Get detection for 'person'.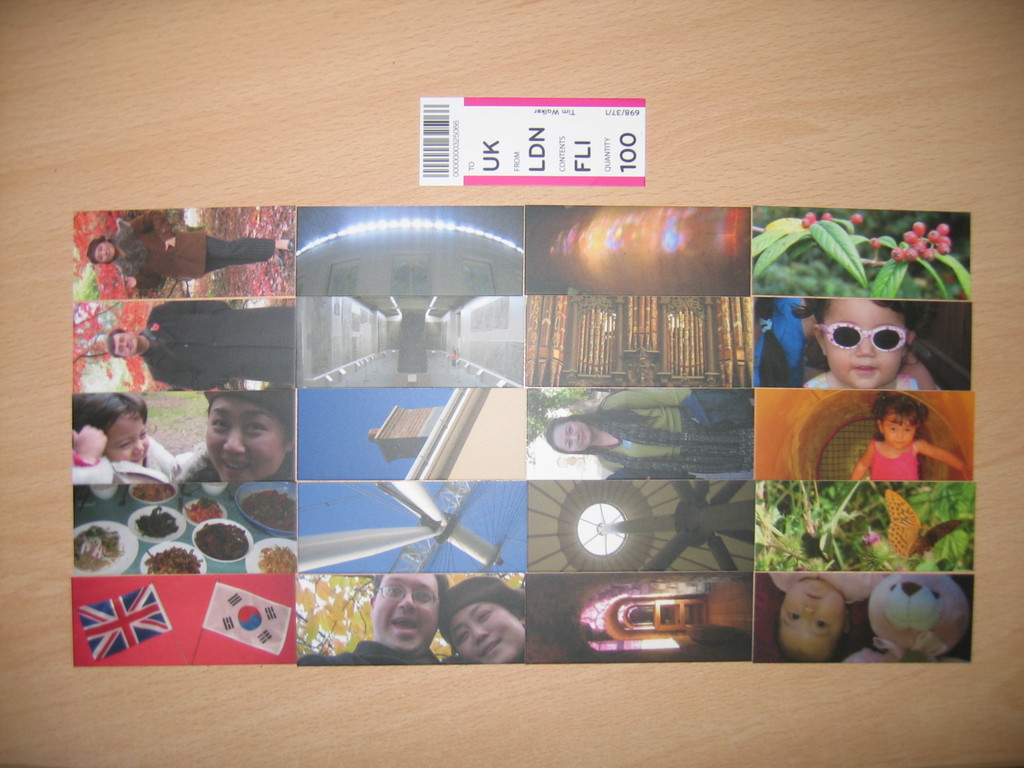
Detection: 180, 389, 300, 482.
